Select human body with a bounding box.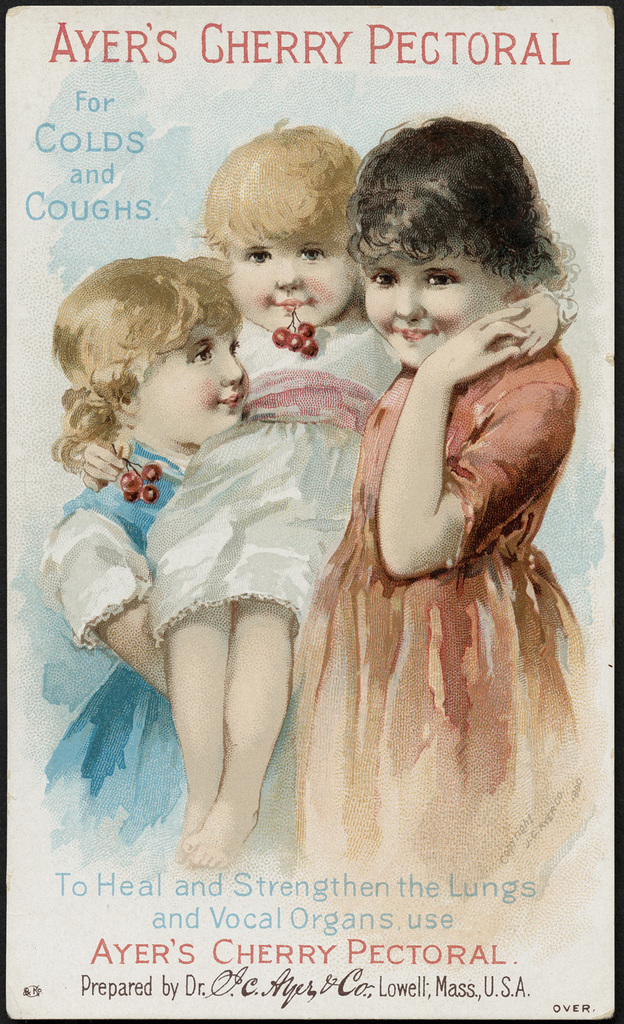
59/256/252/870.
